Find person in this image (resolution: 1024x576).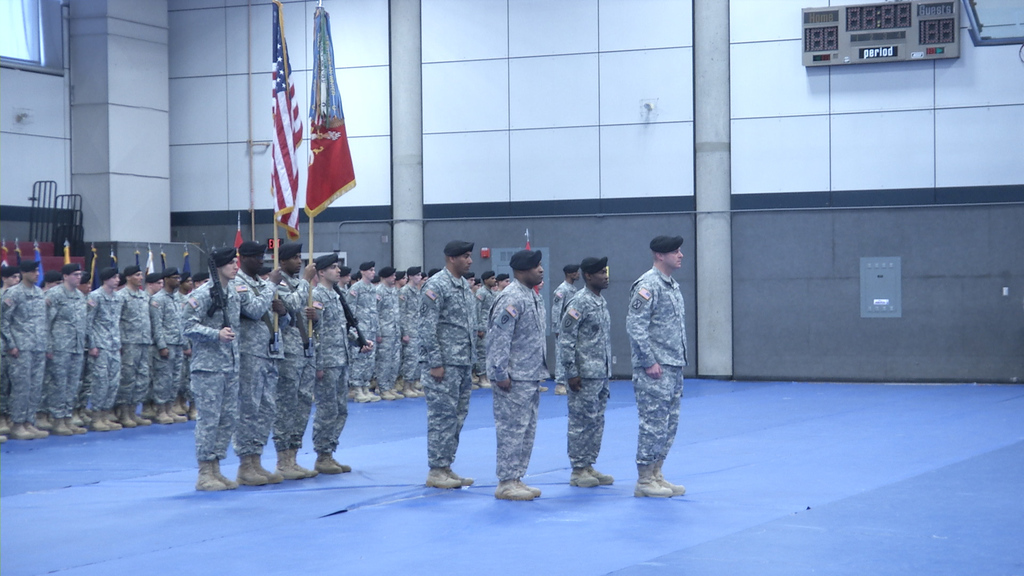
BBox(555, 262, 584, 393).
